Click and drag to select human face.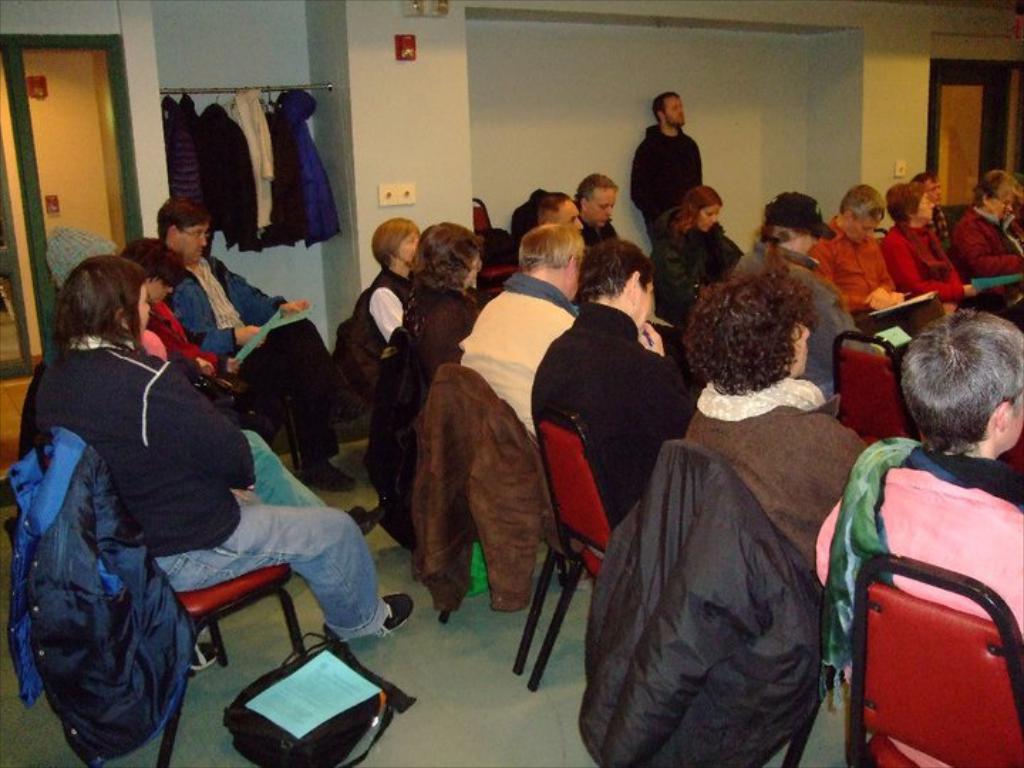
Selection: box=[664, 95, 683, 125].
